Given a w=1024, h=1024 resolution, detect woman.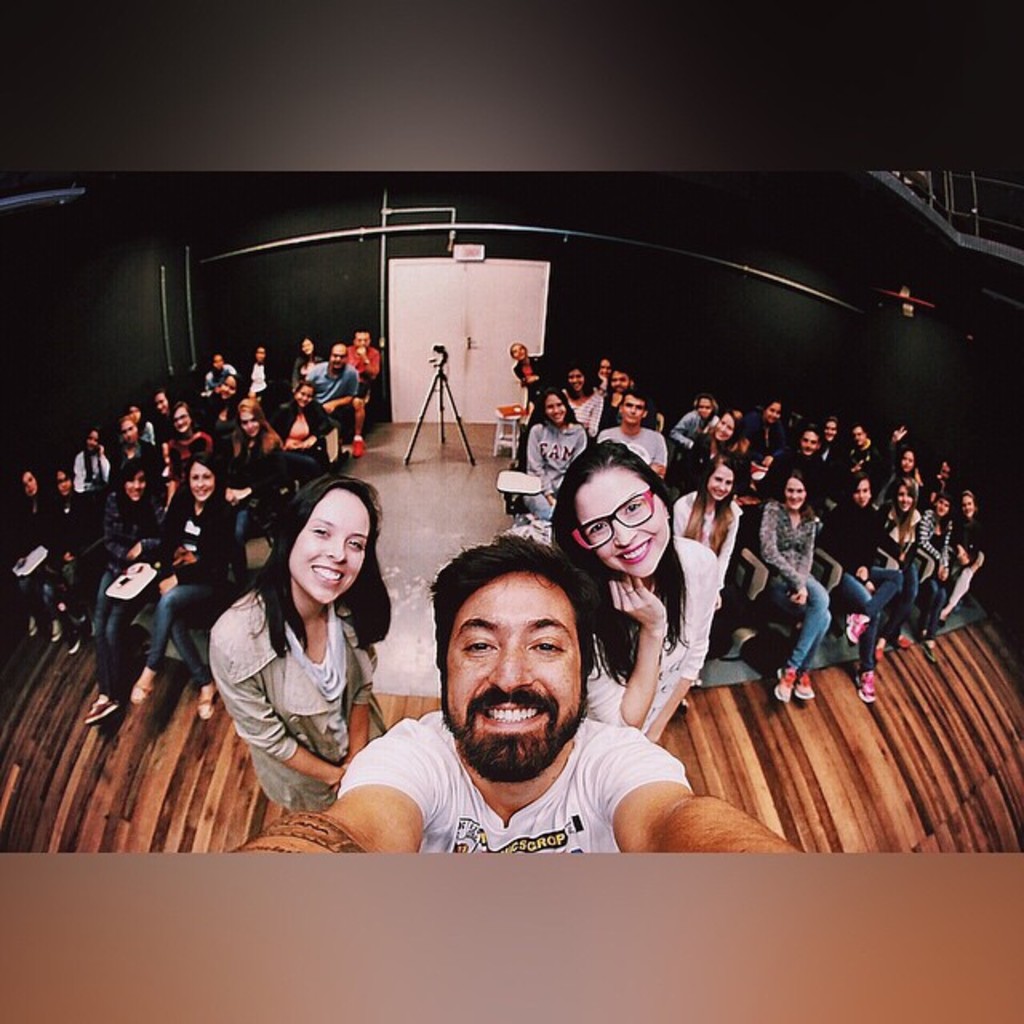
detection(946, 496, 986, 629).
